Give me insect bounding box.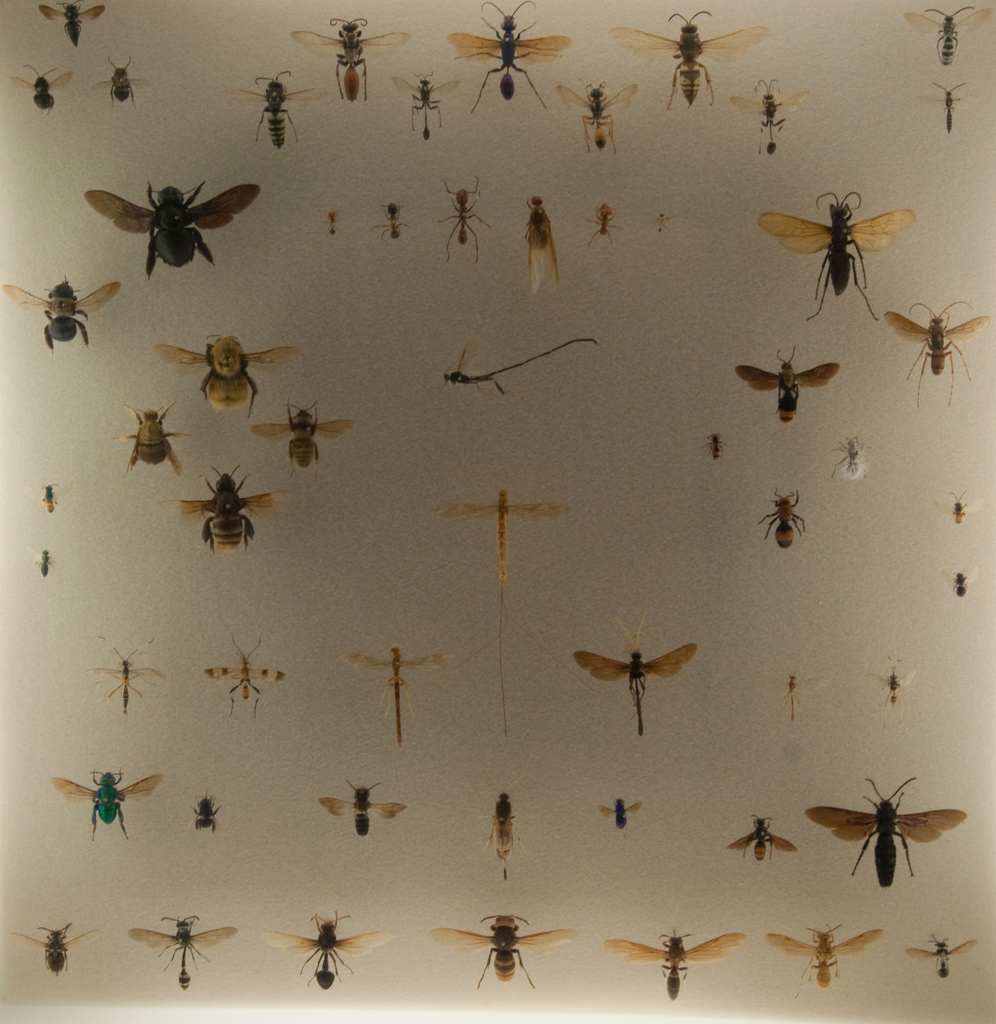
box=[484, 794, 522, 869].
